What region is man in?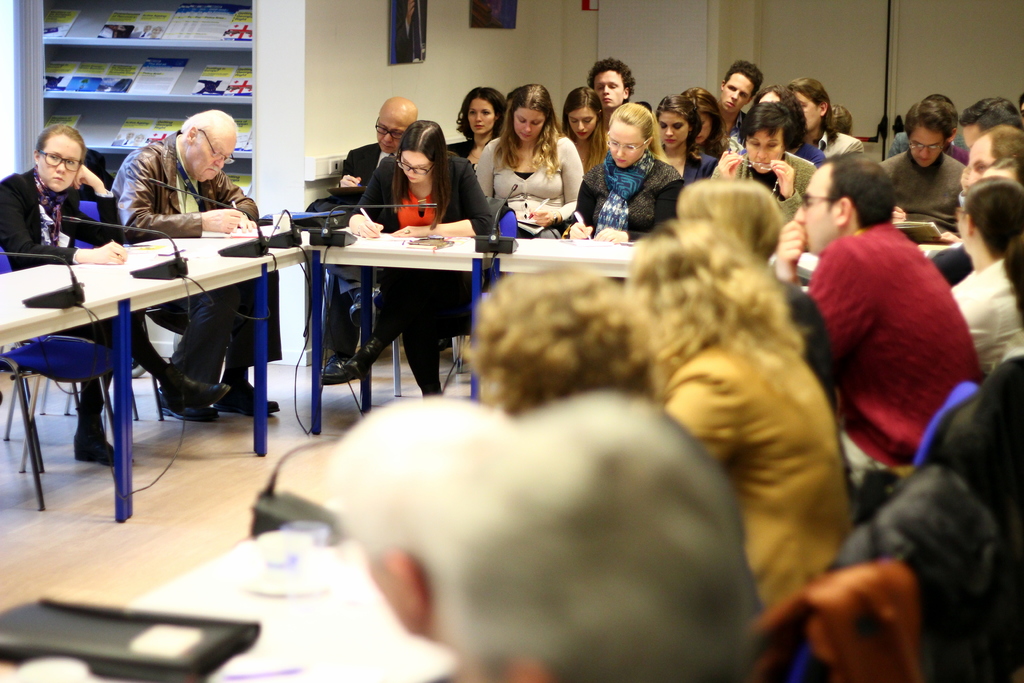
[1021, 92, 1023, 119].
